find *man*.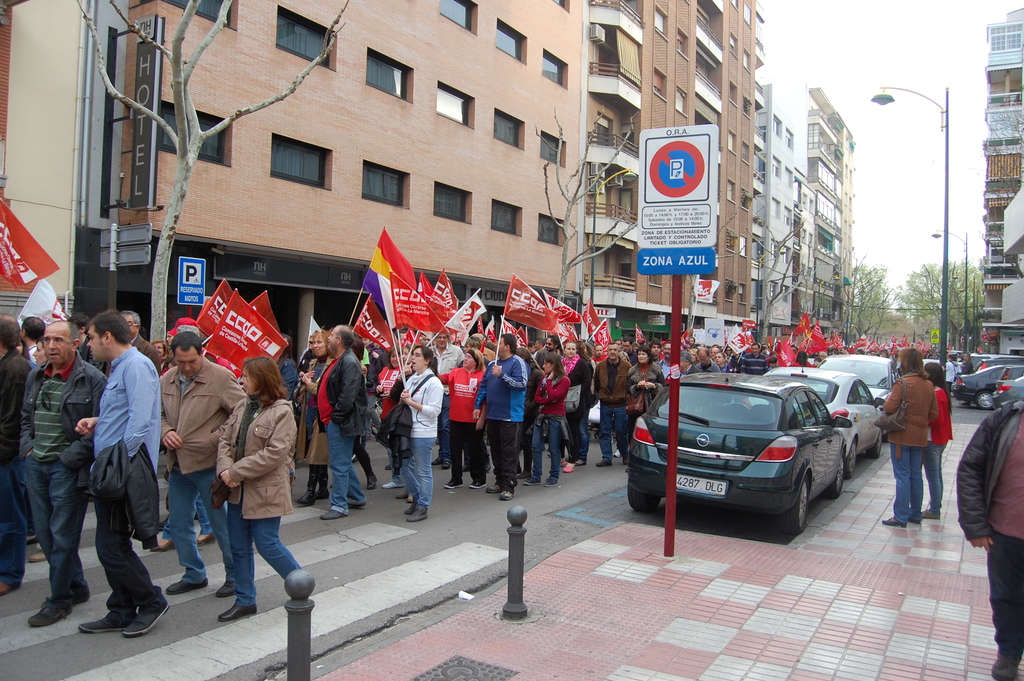
bbox=(433, 330, 464, 463).
